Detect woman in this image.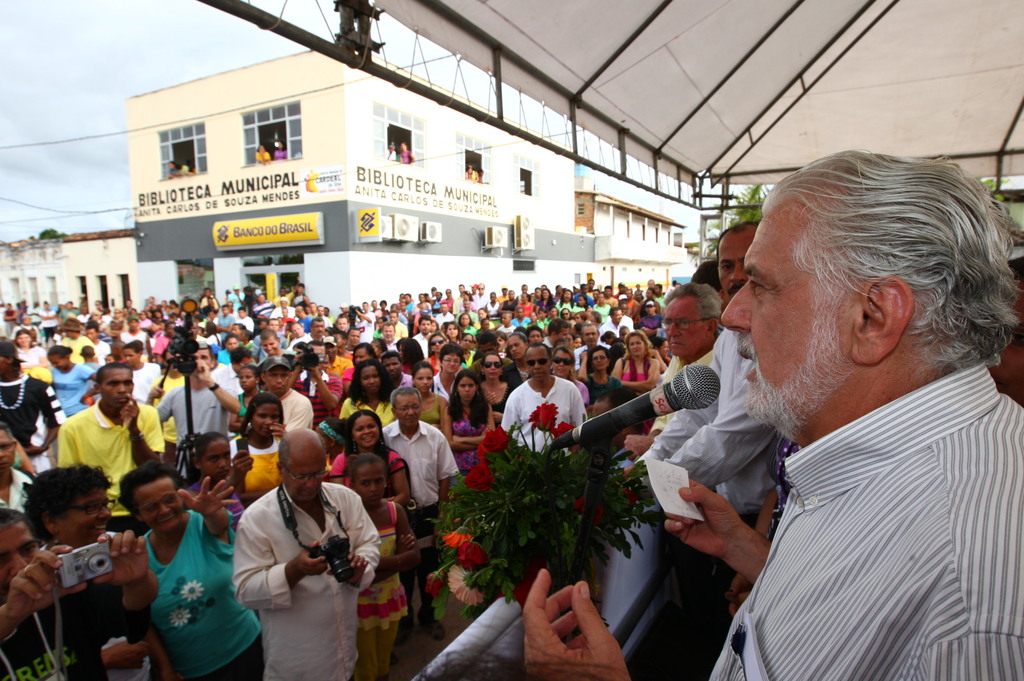
Detection: locate(339, 357, 394, 426).
